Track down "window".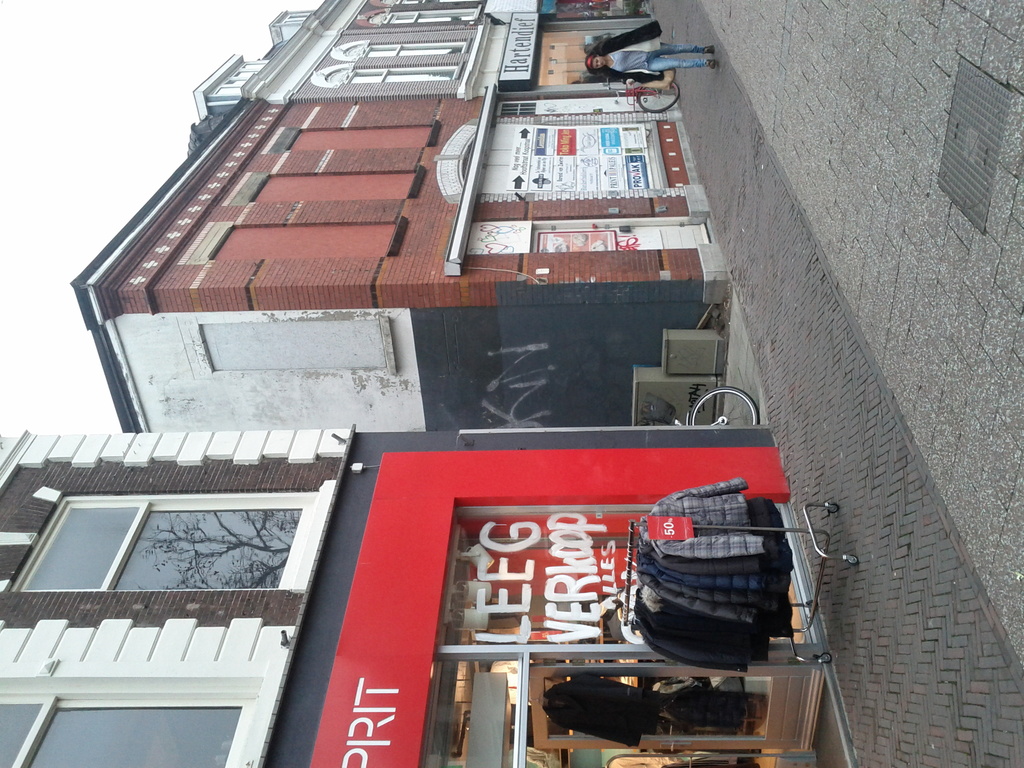
Tracked to l=348, t=69, r=455, b=83.
